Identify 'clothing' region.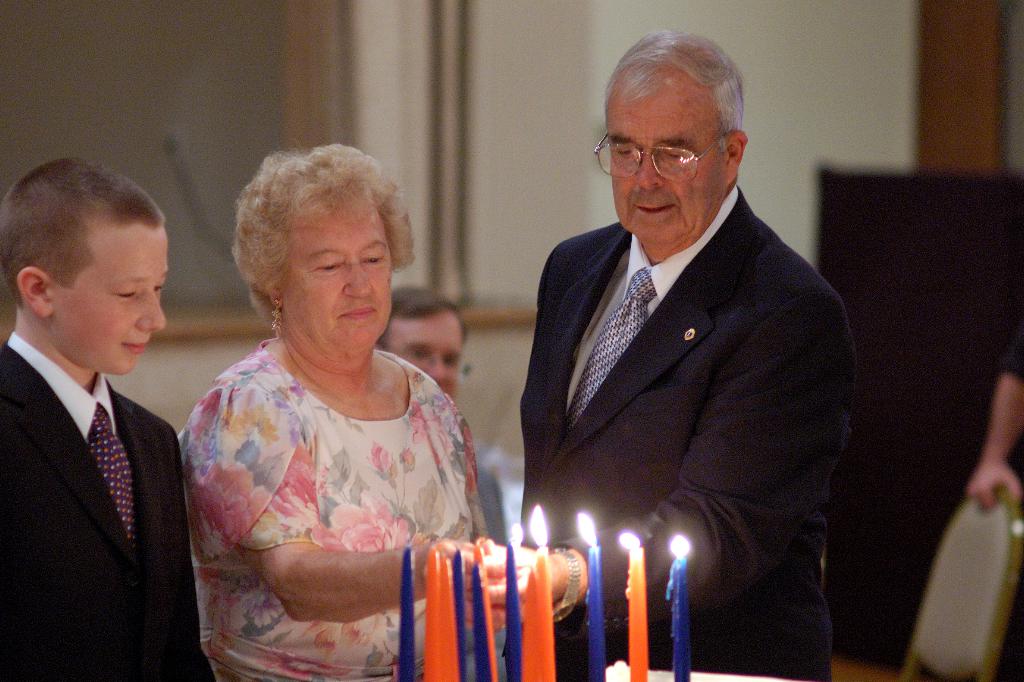
Region: x1=488, y1=172, x2=849, y2=599.
